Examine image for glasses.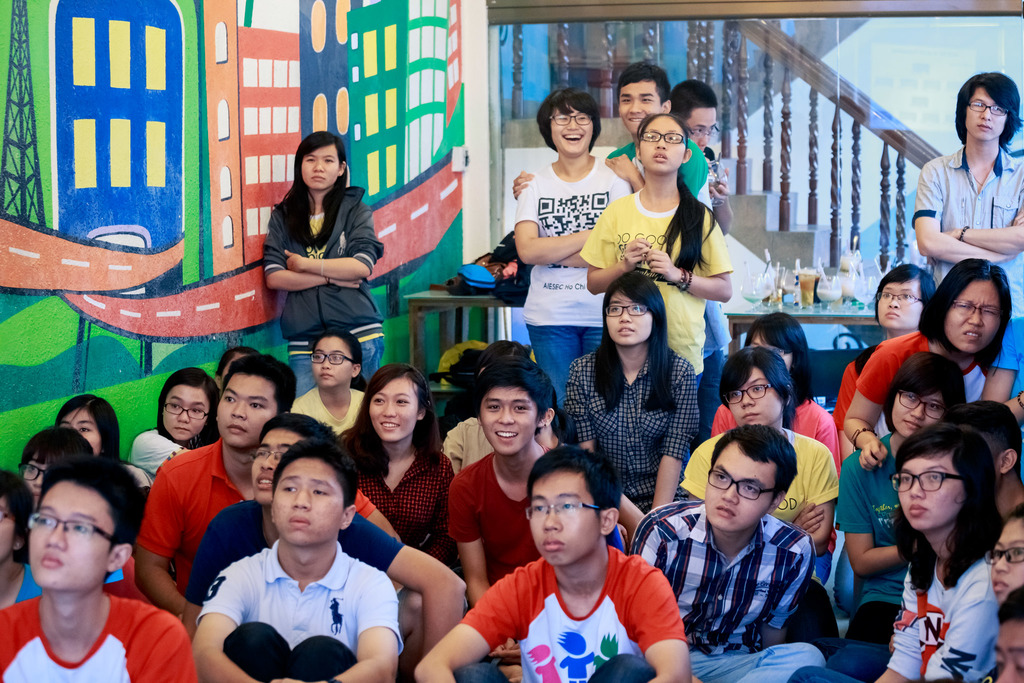
Examination result: <box>522,495,601,523</box>.
